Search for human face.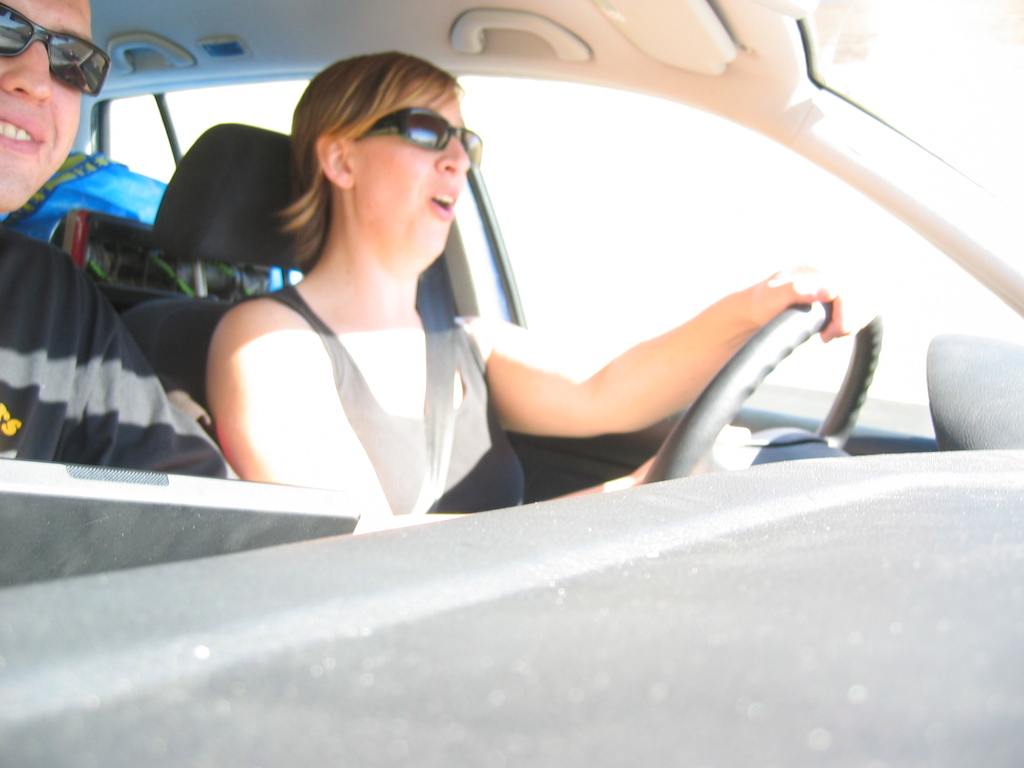
Found at locate(344, 86, 478, 250).
